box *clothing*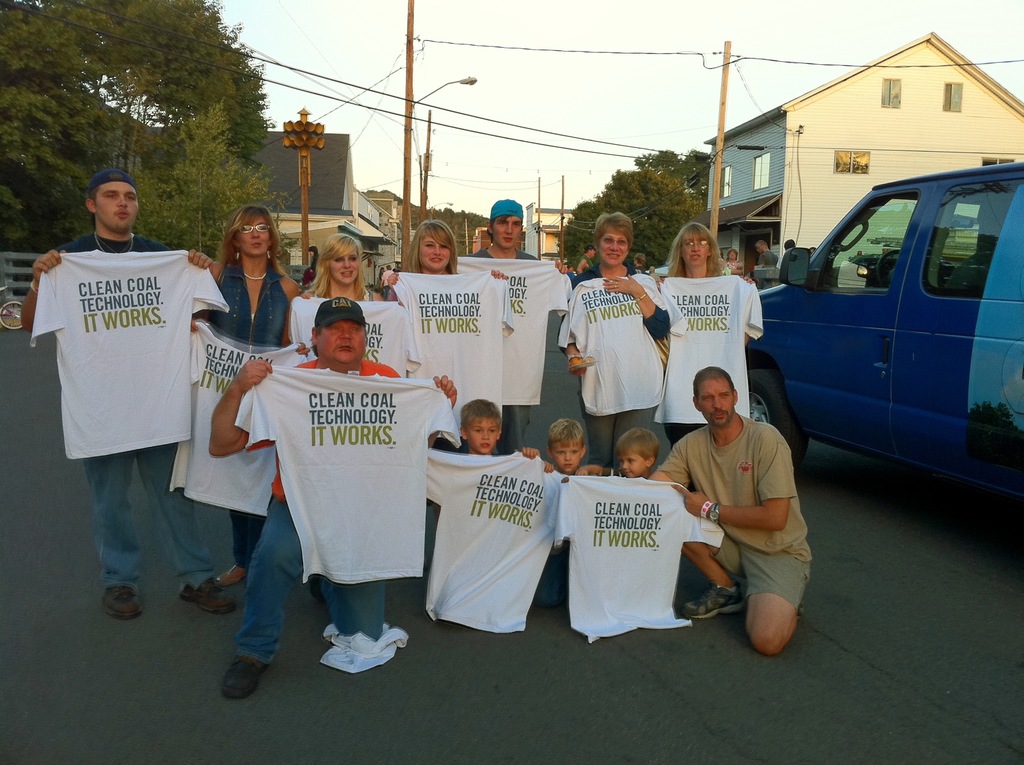
left=107, top=442, right=205, bottom=592
